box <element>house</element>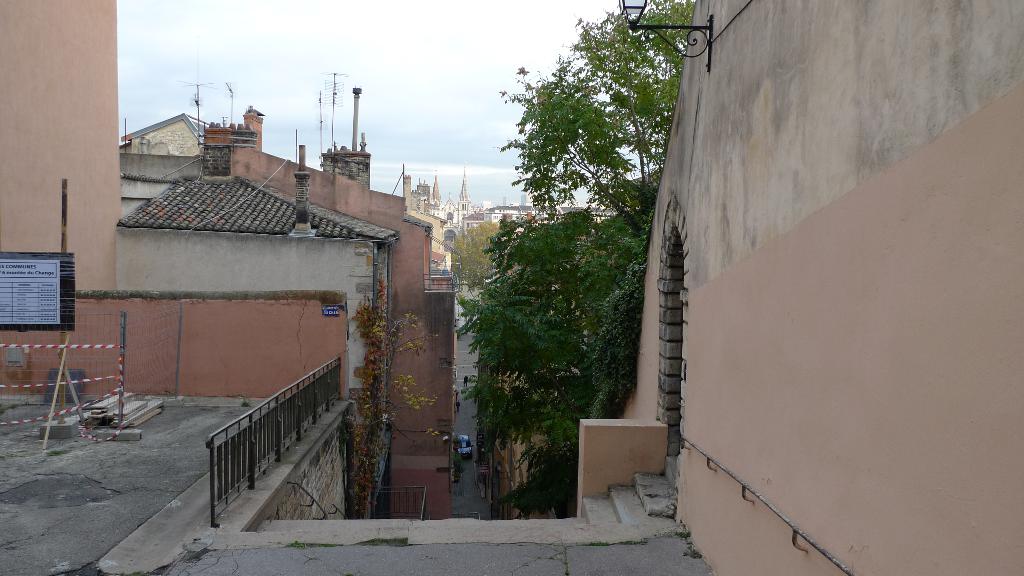
410:177:454:297
